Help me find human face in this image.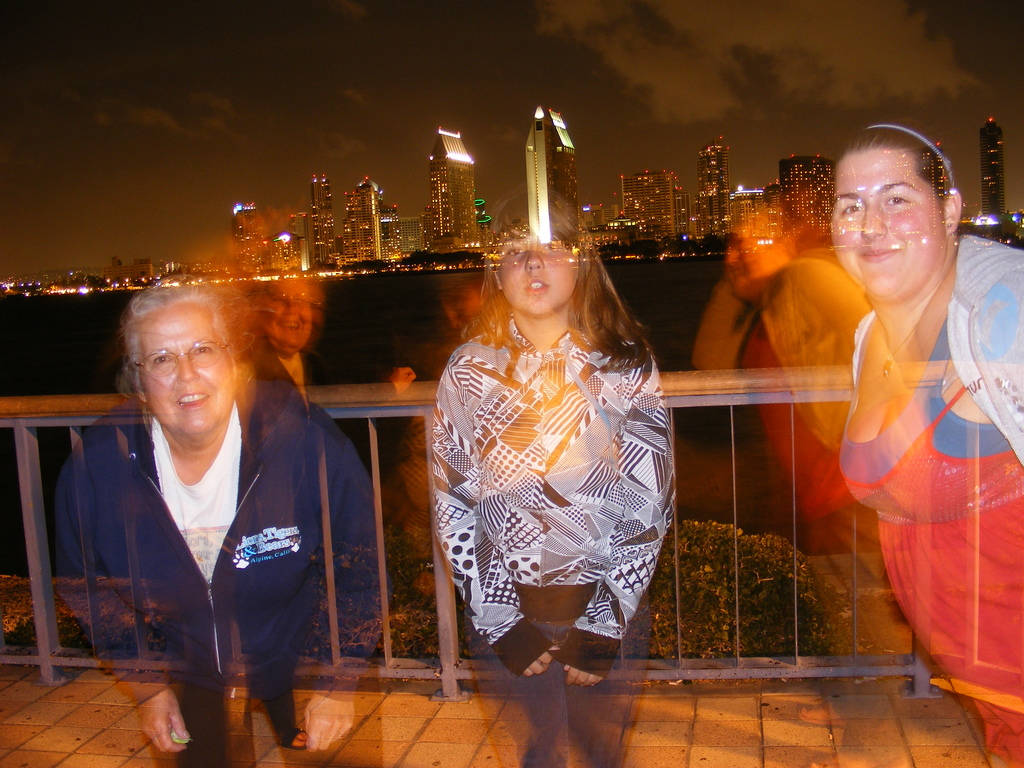
Found it: [493,232,581,308].
